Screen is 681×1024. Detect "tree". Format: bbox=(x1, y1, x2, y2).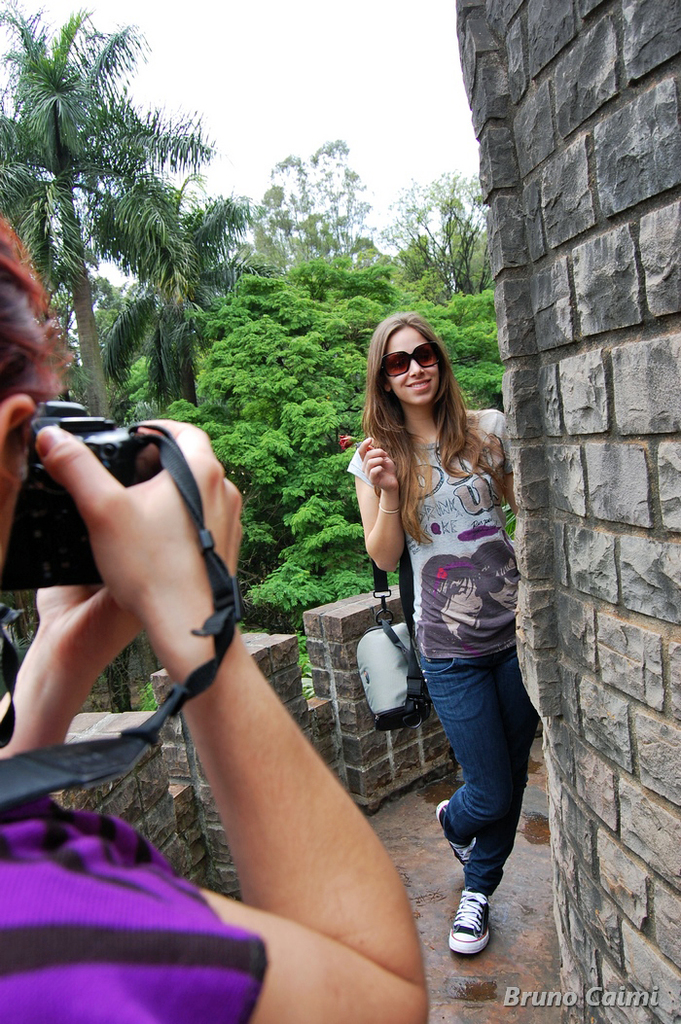
bbox=(384, 175, 488, 292).
